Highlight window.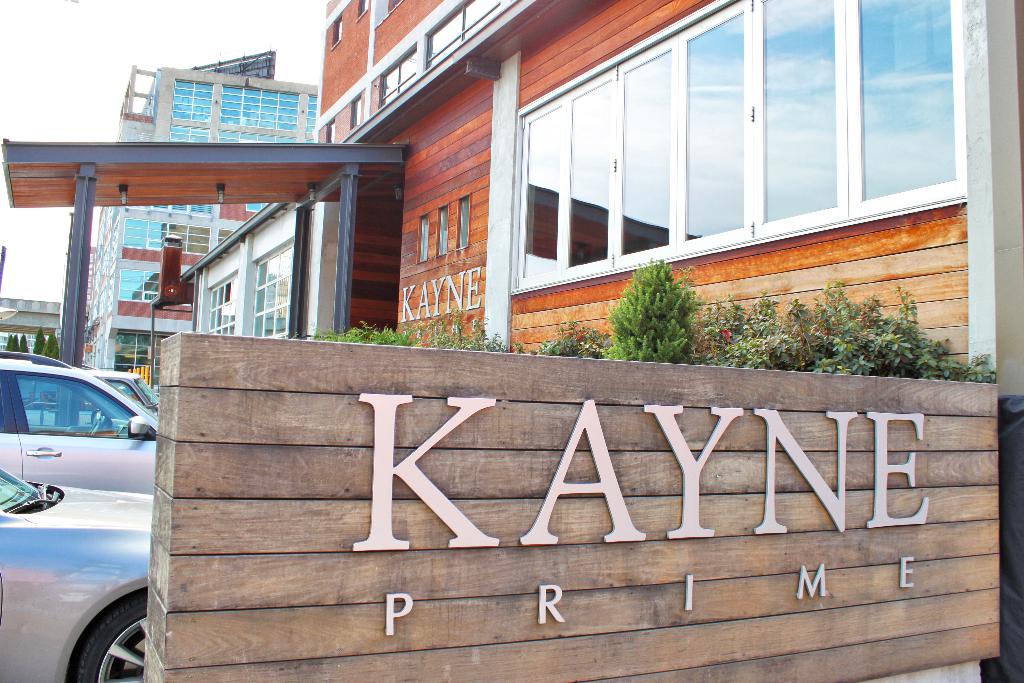
Highlighted region: select_region(307, 95, 317, 134).
